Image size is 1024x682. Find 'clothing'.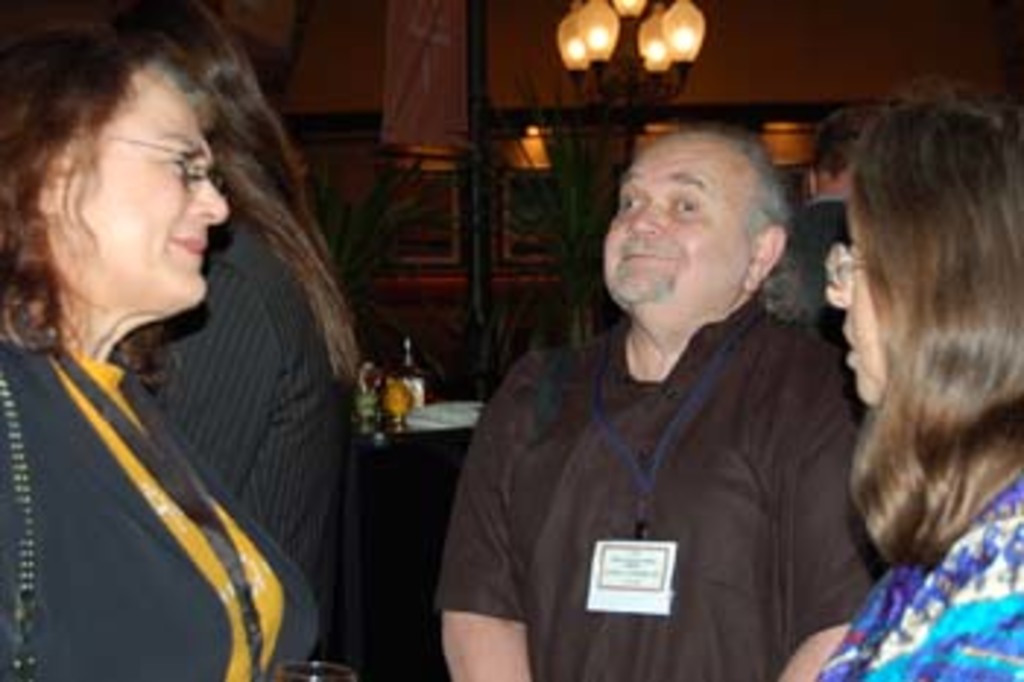
436:246:866:676.
